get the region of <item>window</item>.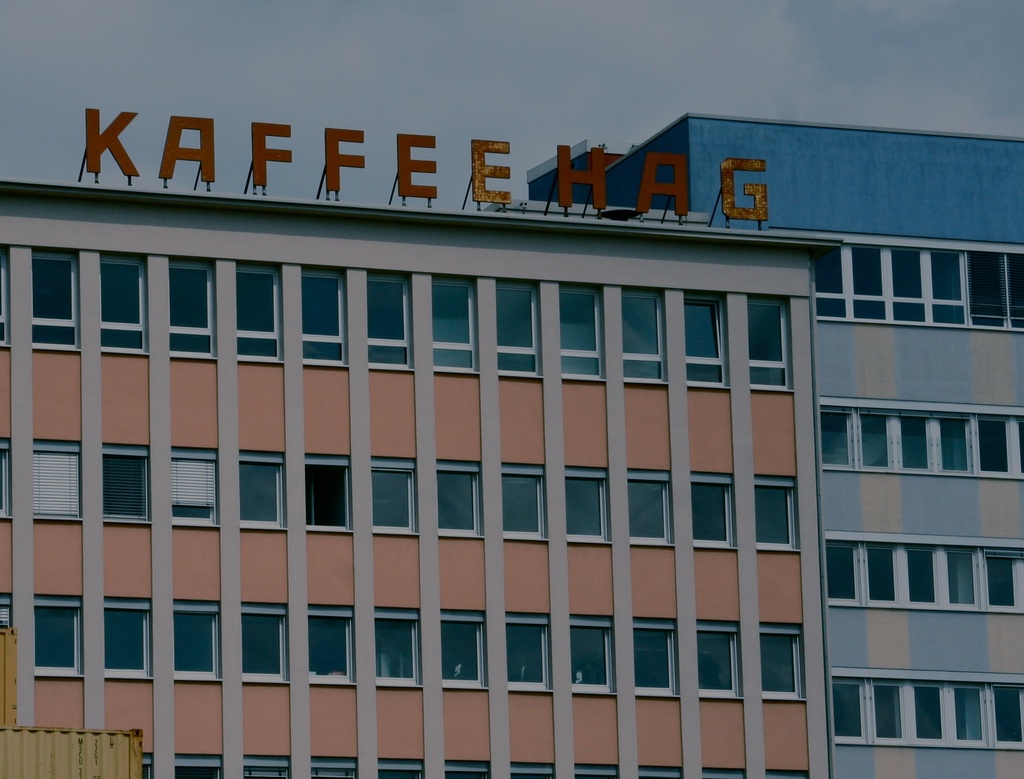
438,607,482,691.
